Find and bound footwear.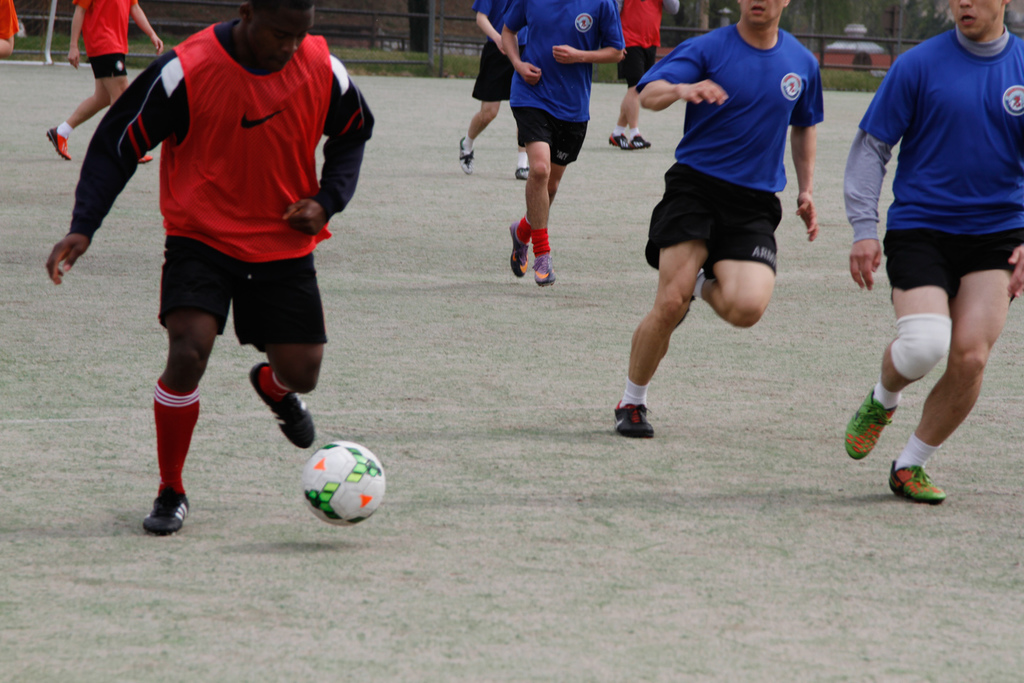
Bound: (610,399,656,435).
